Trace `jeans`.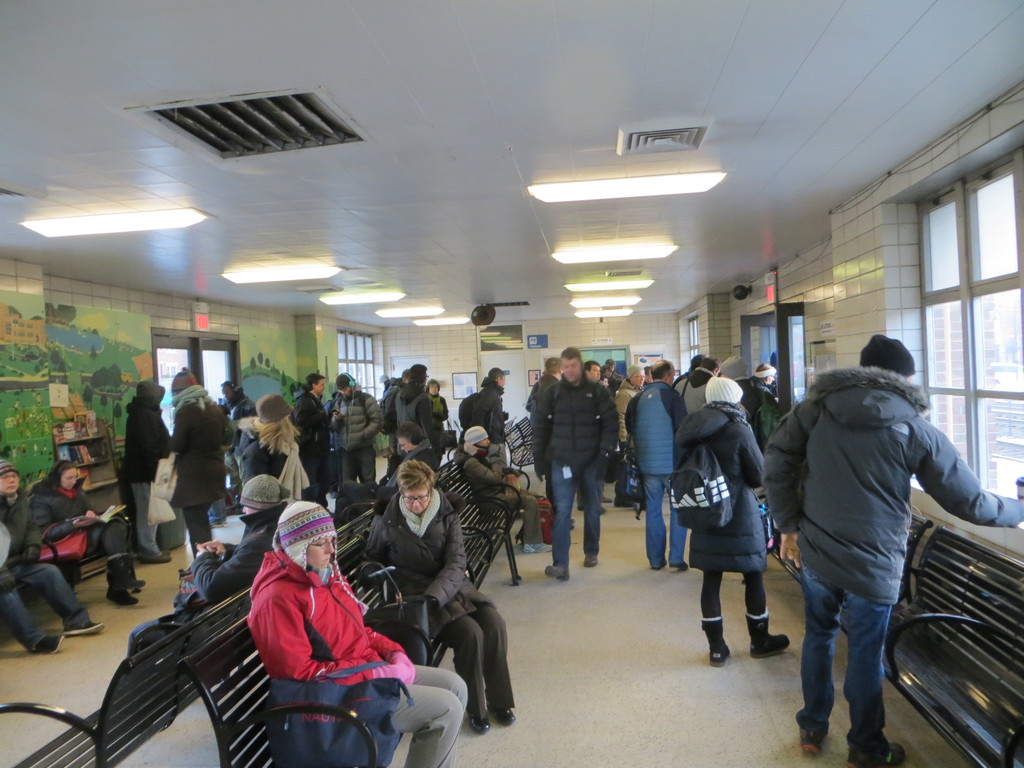
Traced to select_region(785, 560, 890, 764).
